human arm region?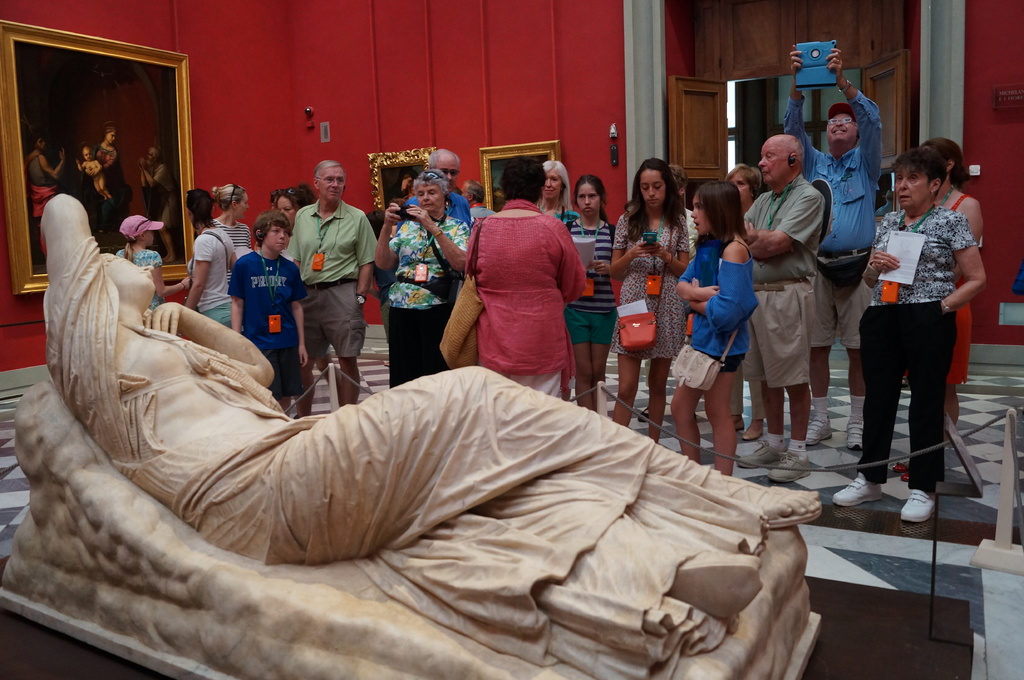
(left=735, top=182, right=829, bottom=264)
